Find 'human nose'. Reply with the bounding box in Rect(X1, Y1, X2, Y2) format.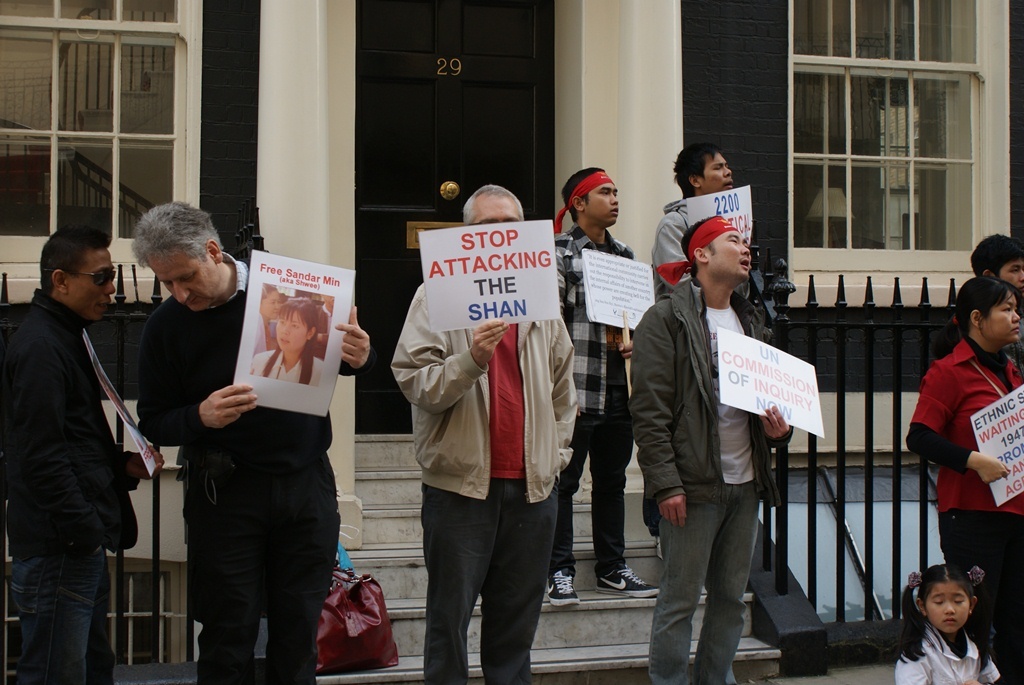
Rect(606, 193, 621, 202).
